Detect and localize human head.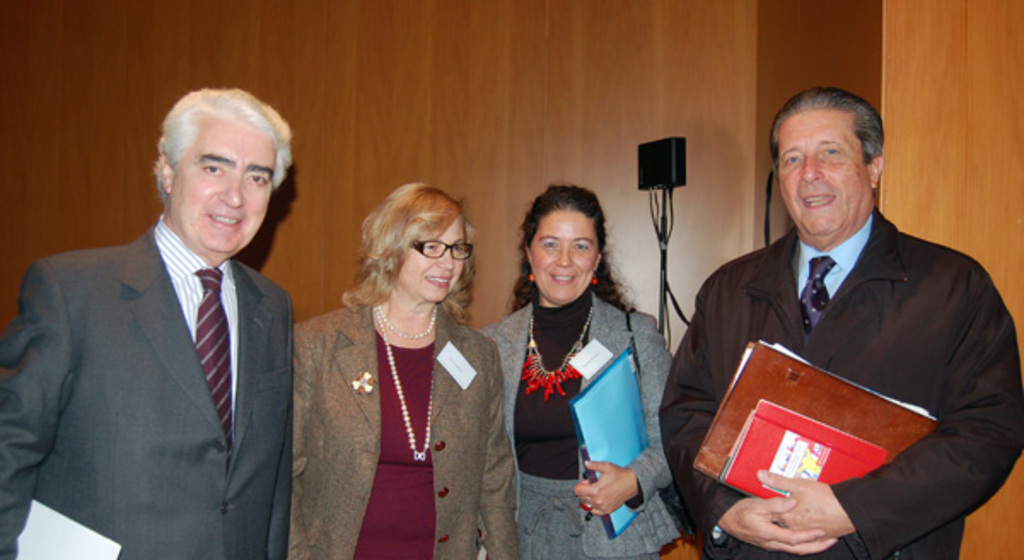
Localized at <region>143, 85, 288, 241</region>.
